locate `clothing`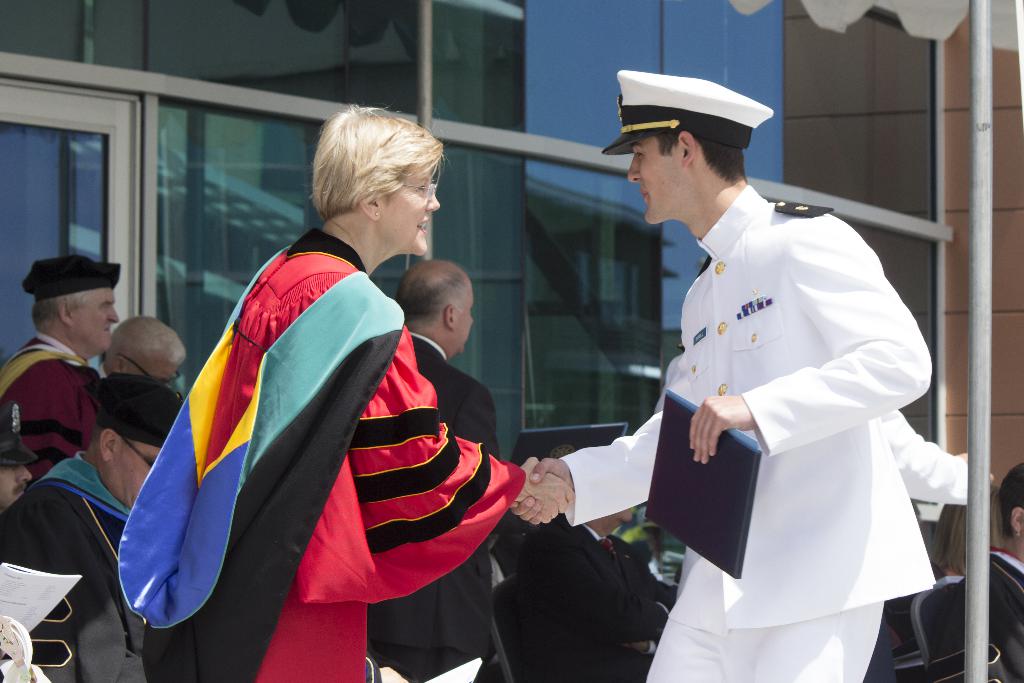
locate(952, 547, 1023, 682)
